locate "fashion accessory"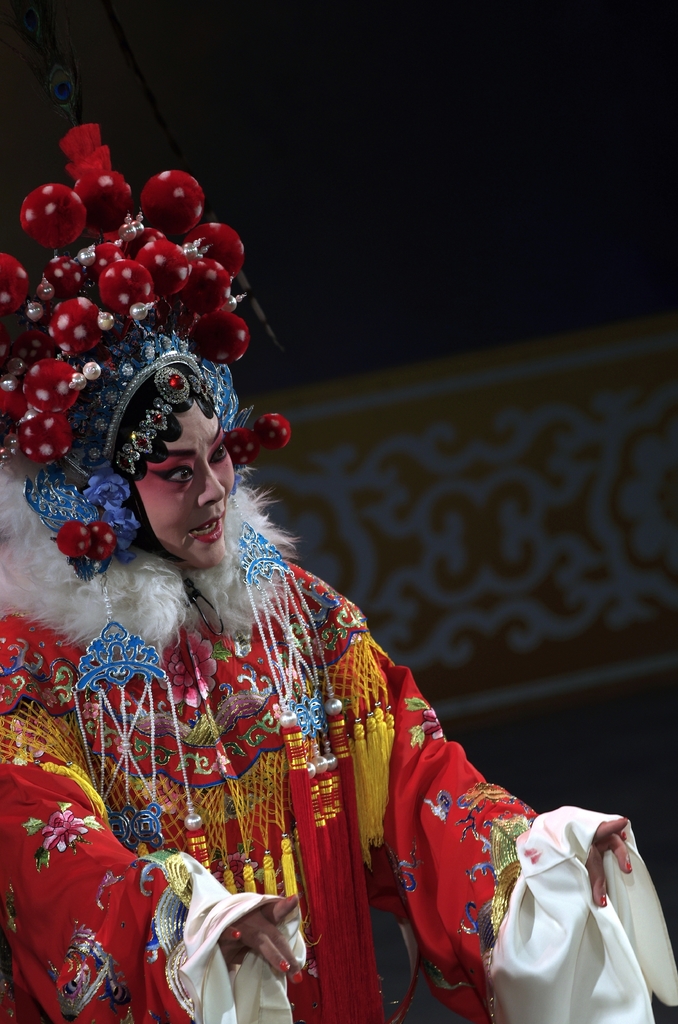
l=108, t=370, r=216, b=477
